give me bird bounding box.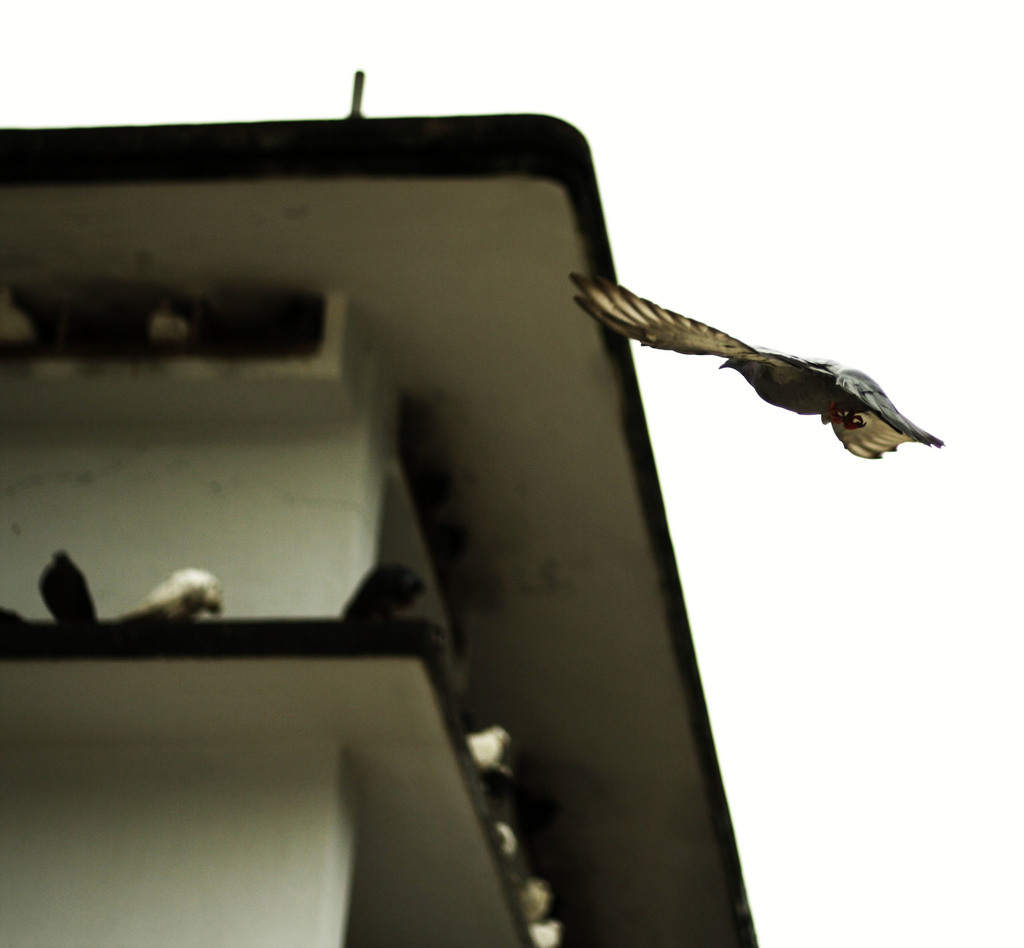
(x1=534, y1=906, x2=579, y2=947).
